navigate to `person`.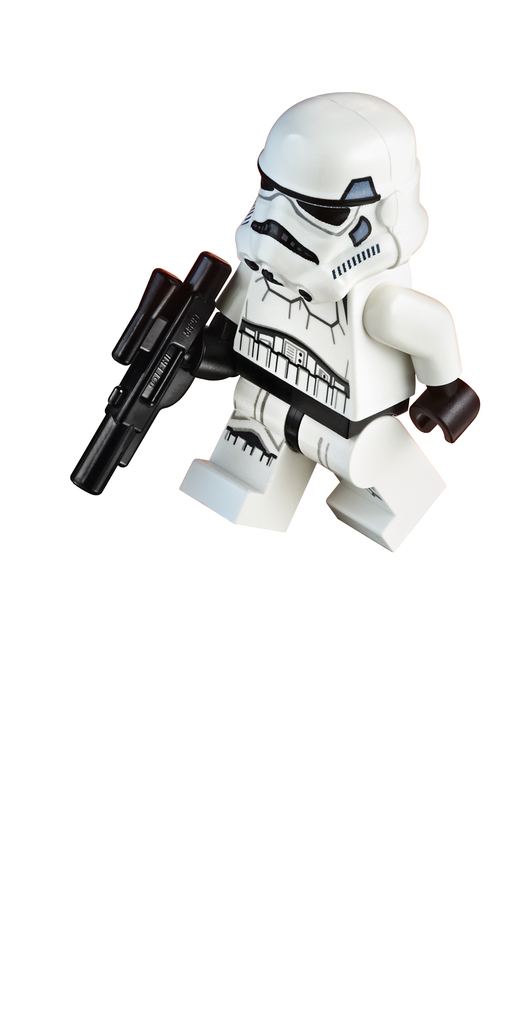
Navigation target: x1=181 y1=90 x2=480 y2=554.
